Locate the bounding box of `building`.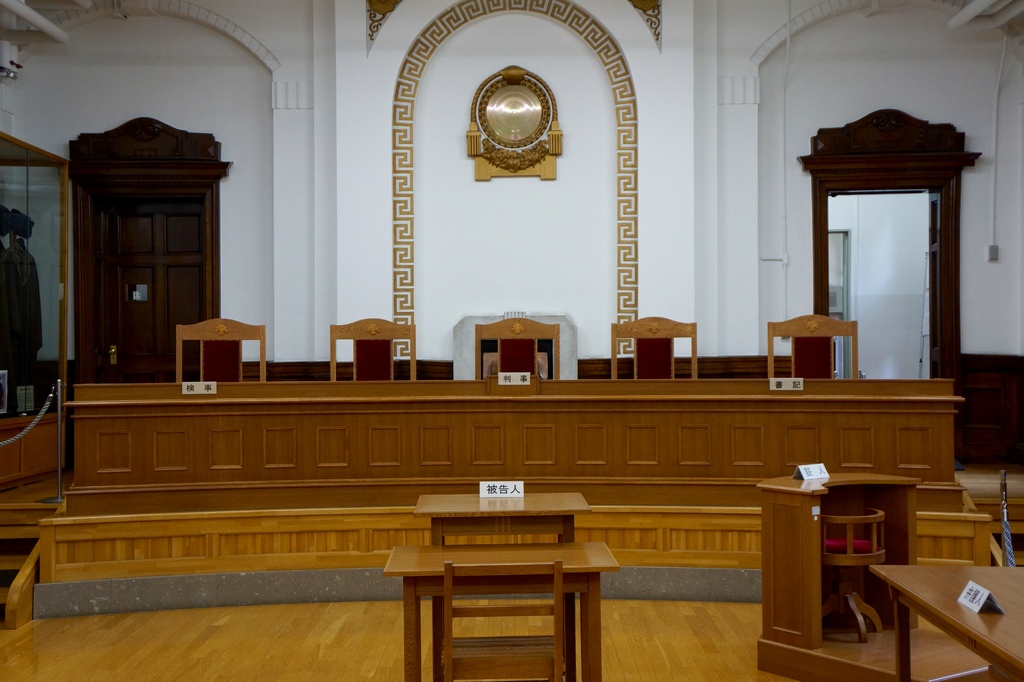
Bounding box: (left=0, top=0, right=1023, bottom=681).
